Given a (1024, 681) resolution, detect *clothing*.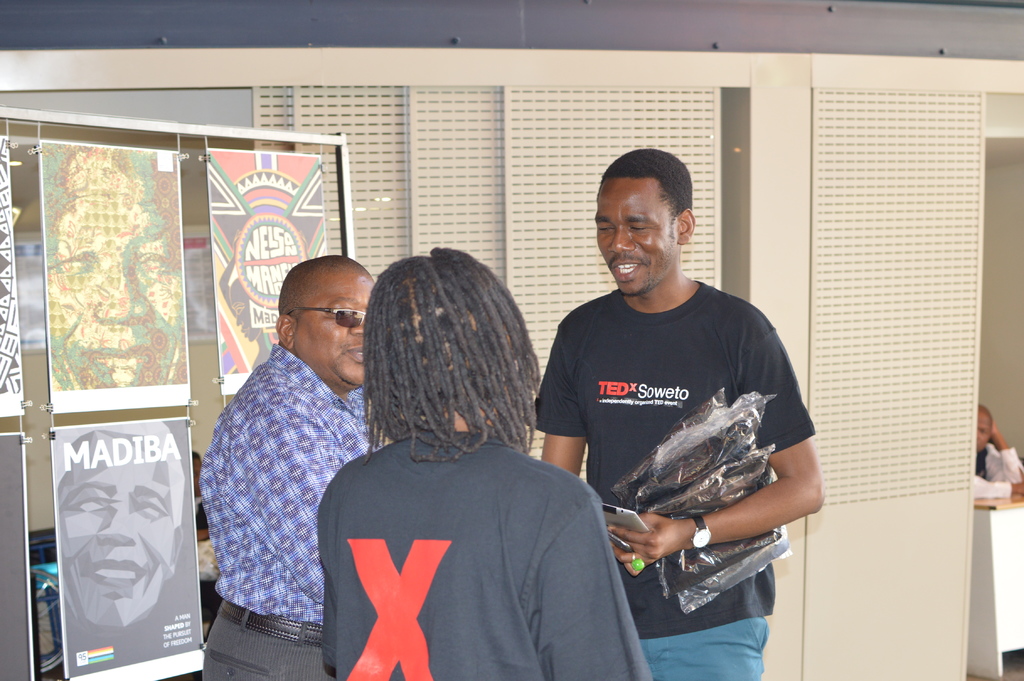
[323, 433, 652, 680].
